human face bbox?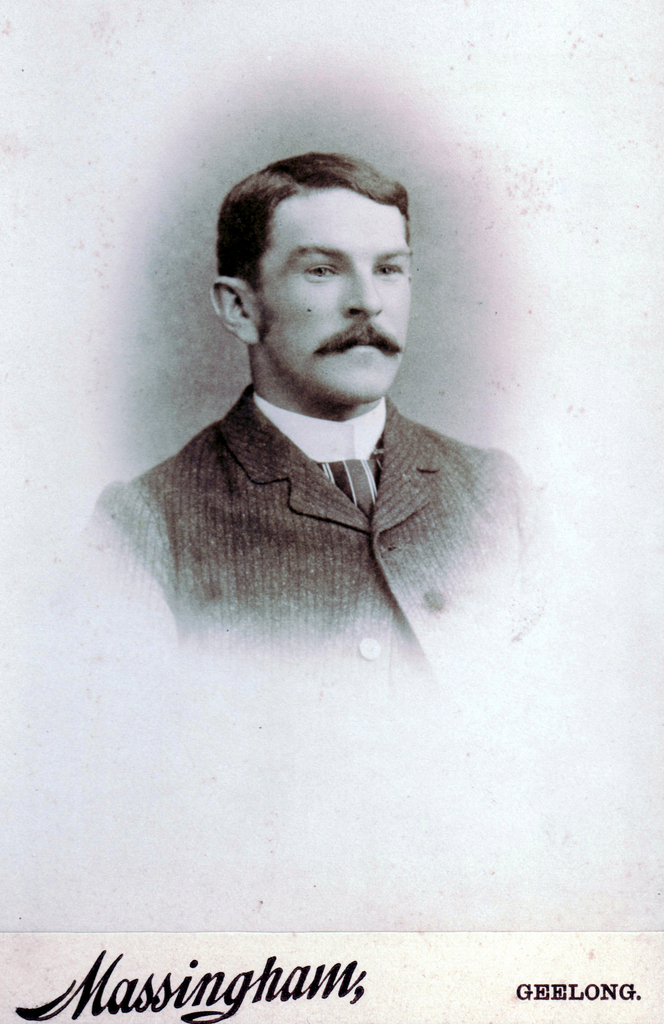
bbox=(259, 189, 414, 400)
